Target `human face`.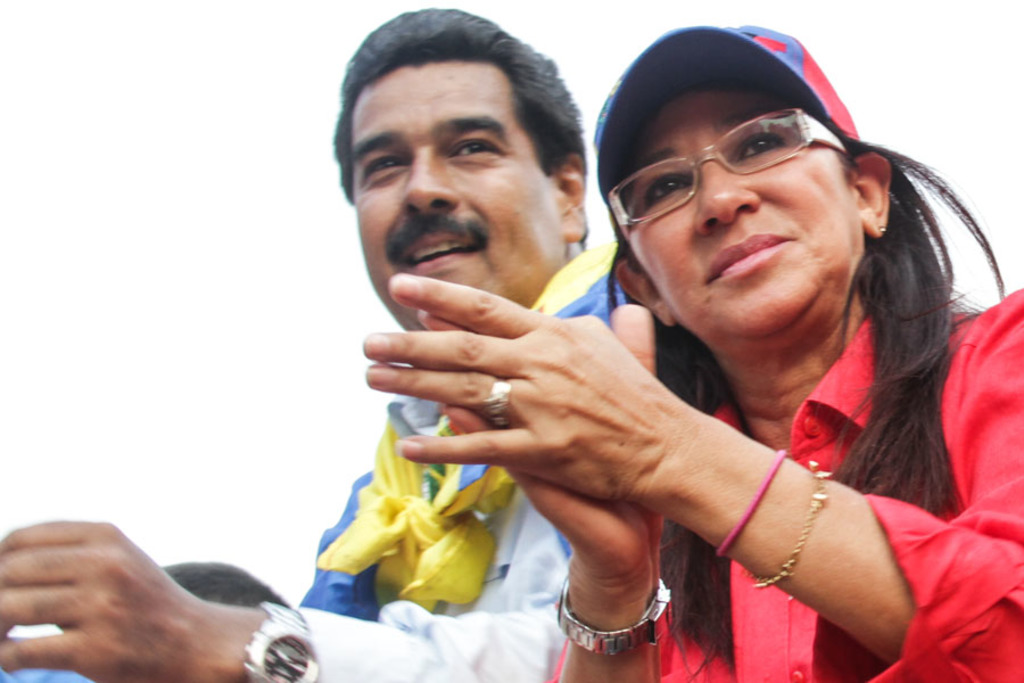
Target region: [left=357, top=60, right=568, bottom=369].
